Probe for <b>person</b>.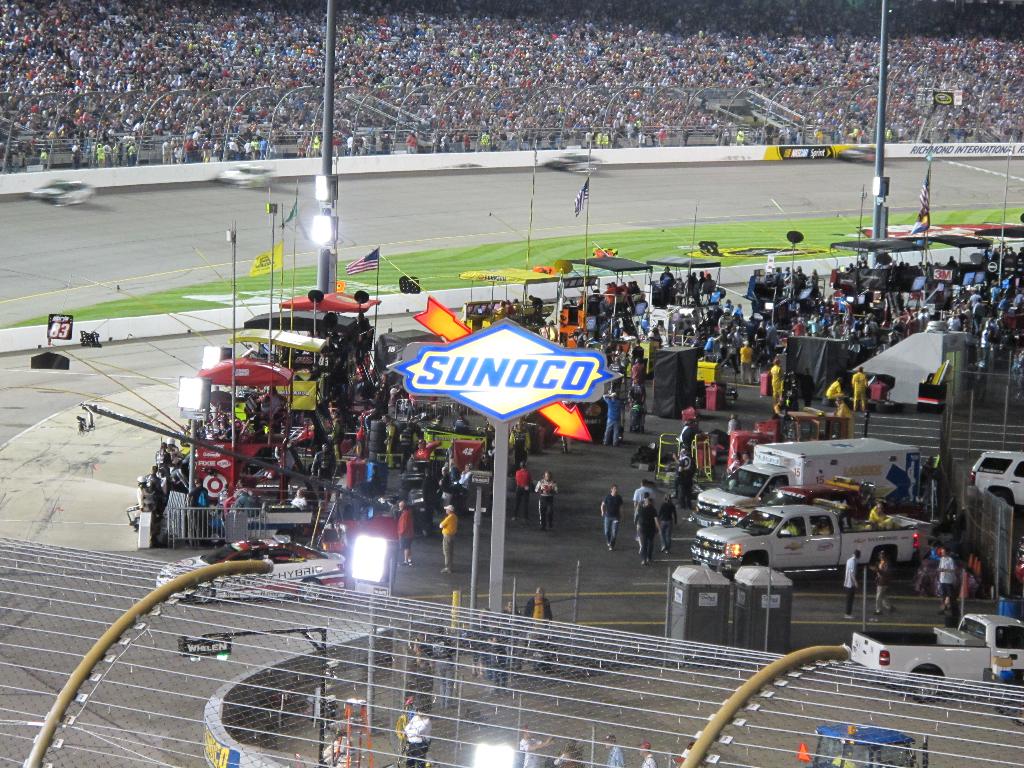
Probe result: locate(842, 548, 860, 621).
